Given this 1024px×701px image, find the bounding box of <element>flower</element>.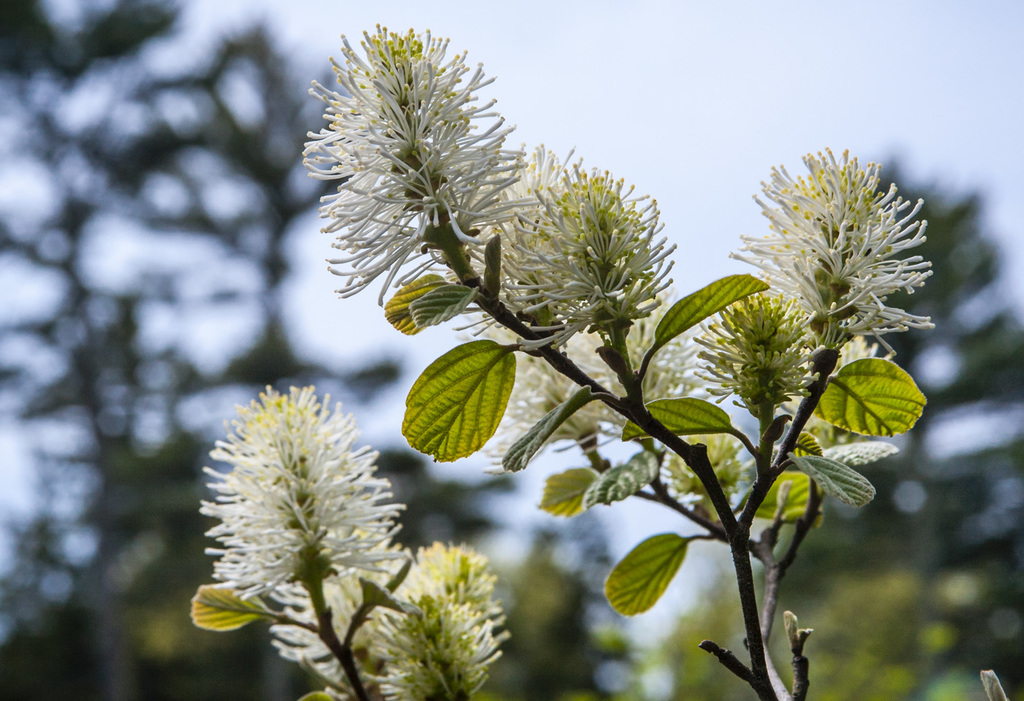
select_region(184, 353, 402, 652).
